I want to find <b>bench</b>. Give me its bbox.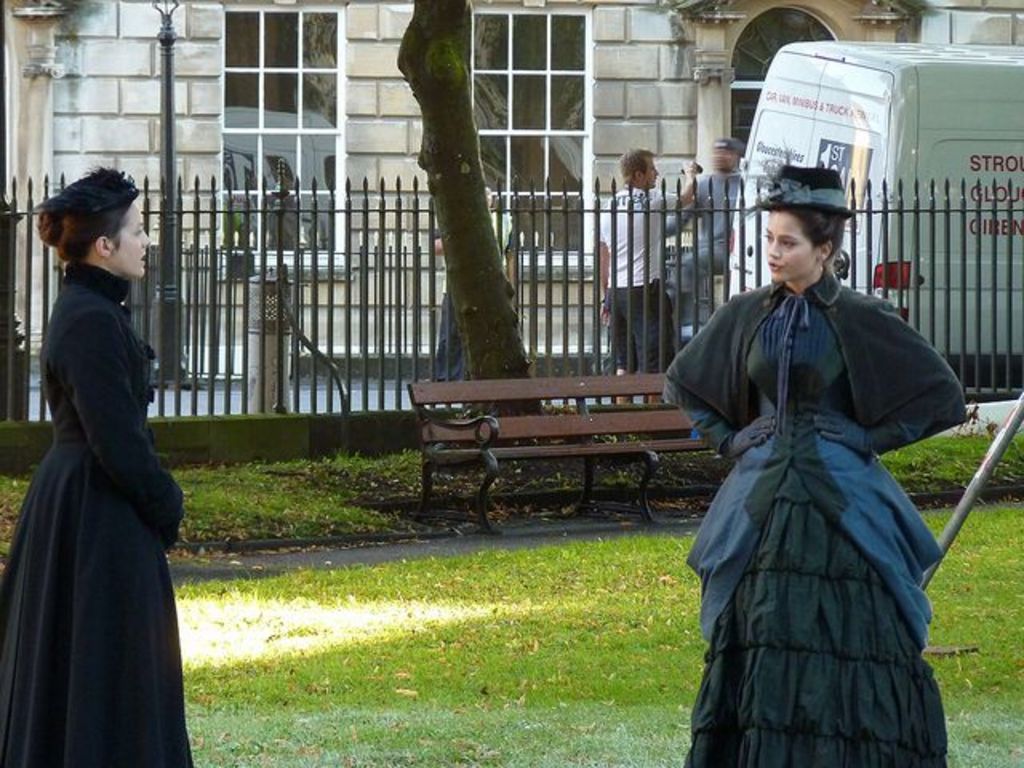
376 363 712 544.
